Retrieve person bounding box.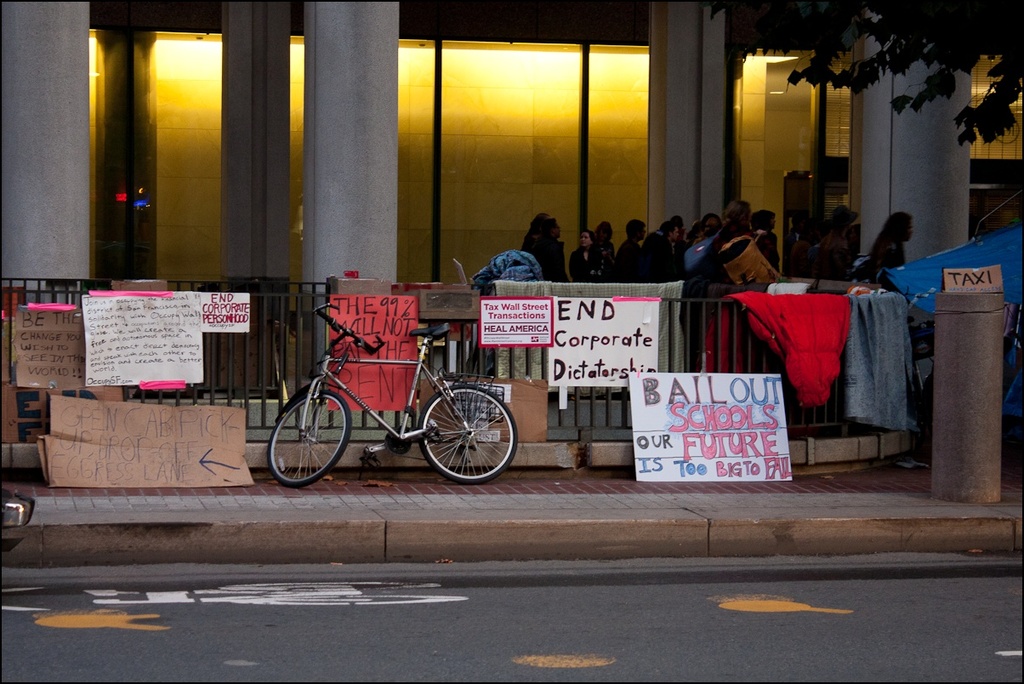
Bounding box: 515:214:559:280.
